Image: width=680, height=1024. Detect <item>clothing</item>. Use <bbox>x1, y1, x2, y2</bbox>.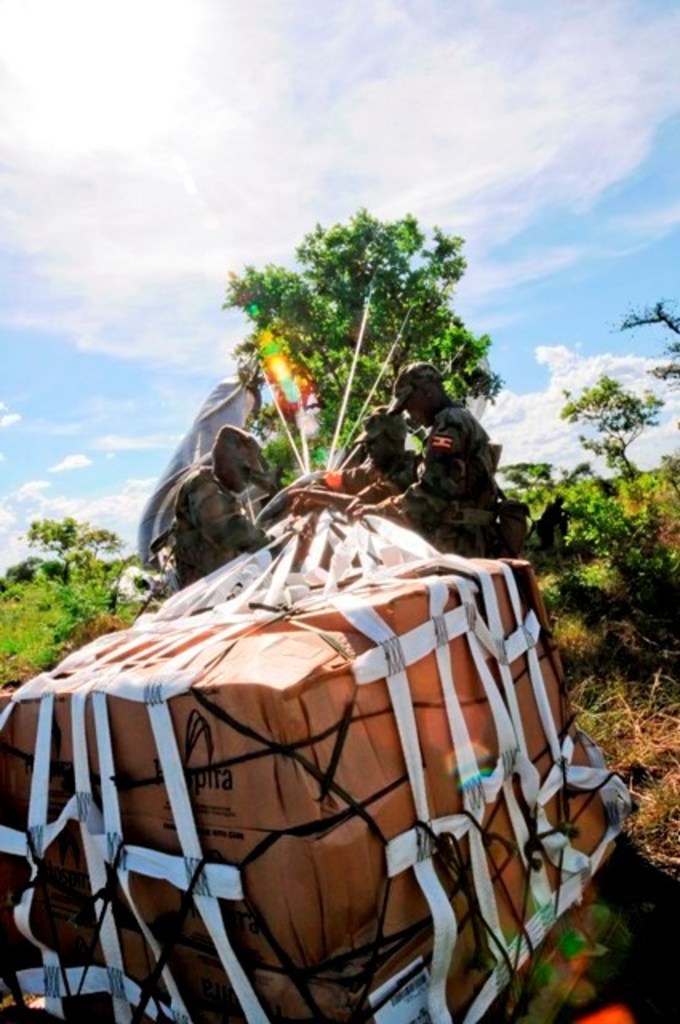
<bbox>386, 406, 496, 549</bbox>.
